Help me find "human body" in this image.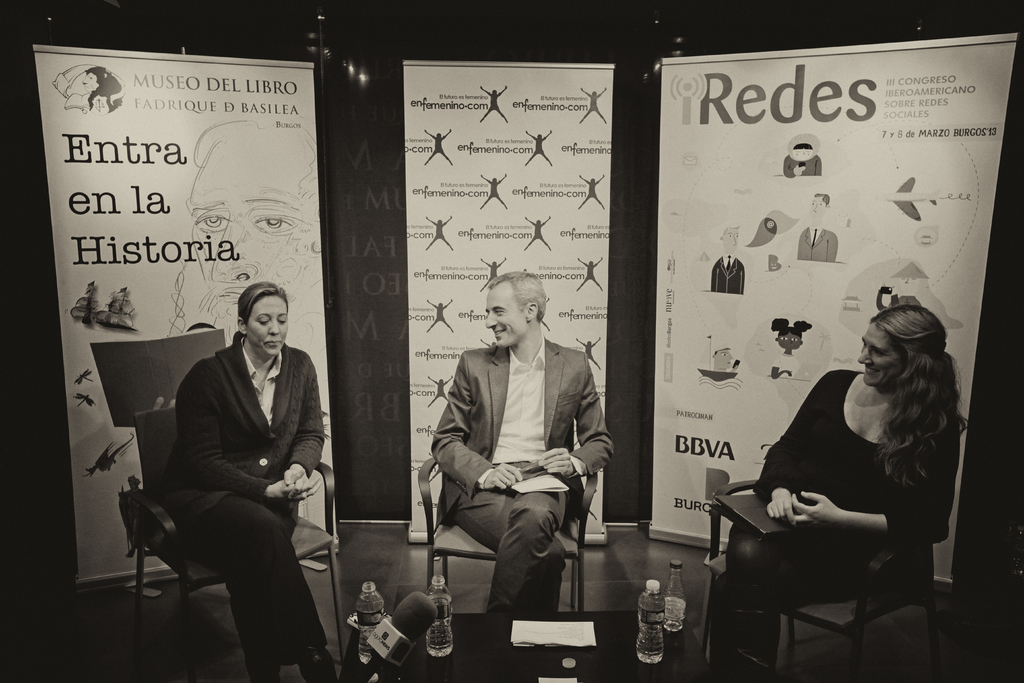
Found it: left=701, top=225, right=744, bottom=304.
